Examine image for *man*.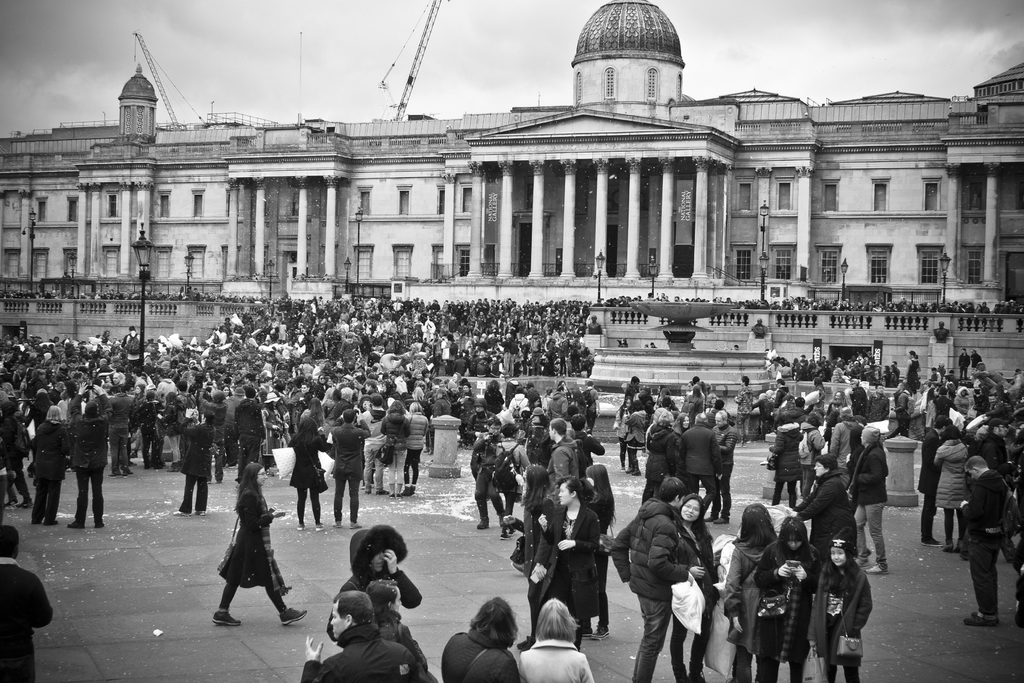
Examination result: 626/488/707/672.
